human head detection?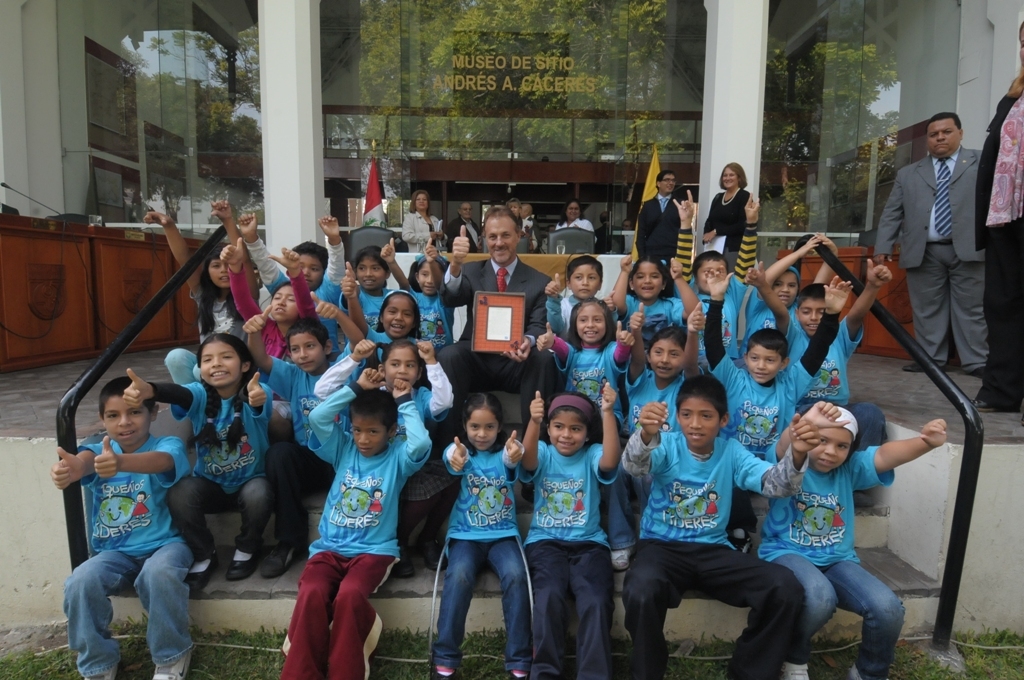
1013, 21, 1023, 67
